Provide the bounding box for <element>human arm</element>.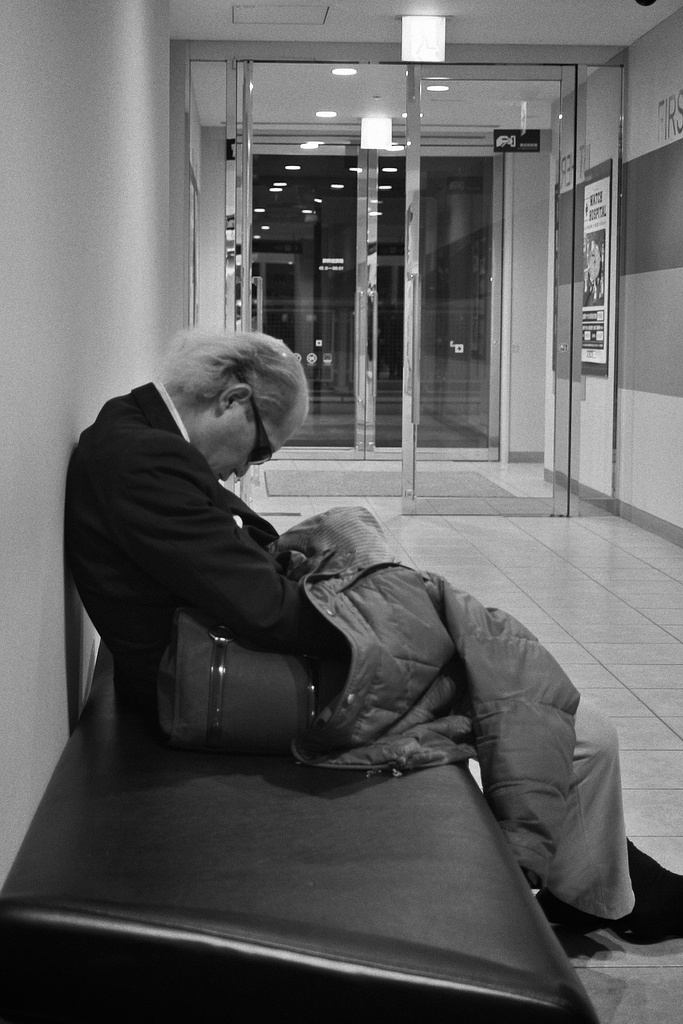
104, 452, 334, 649.
